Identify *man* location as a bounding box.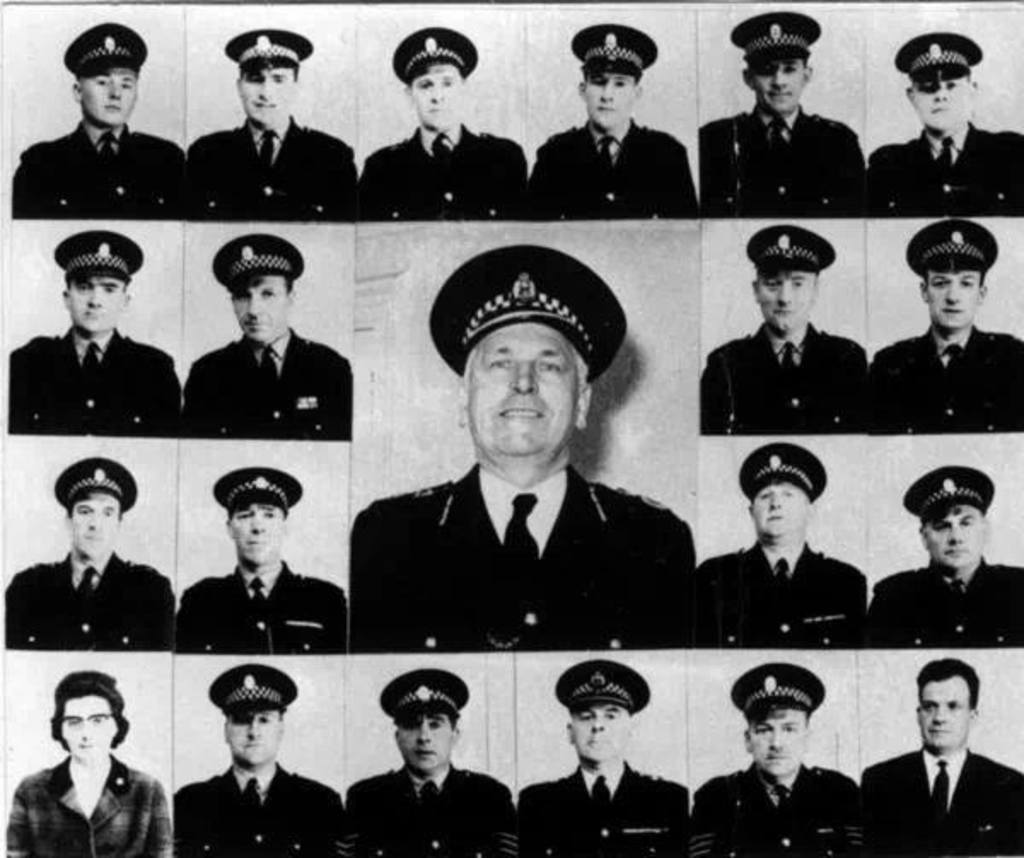
bbox(865, 665, 1019, 853).
